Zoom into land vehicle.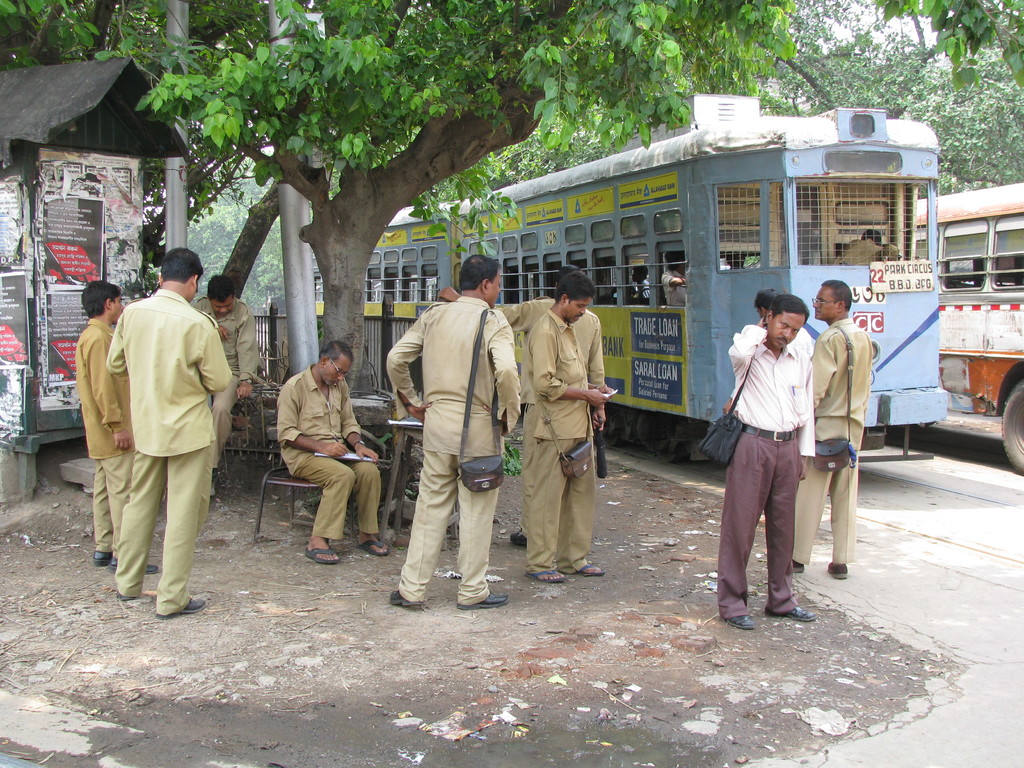
Zoom target: (305,83,952,481).
